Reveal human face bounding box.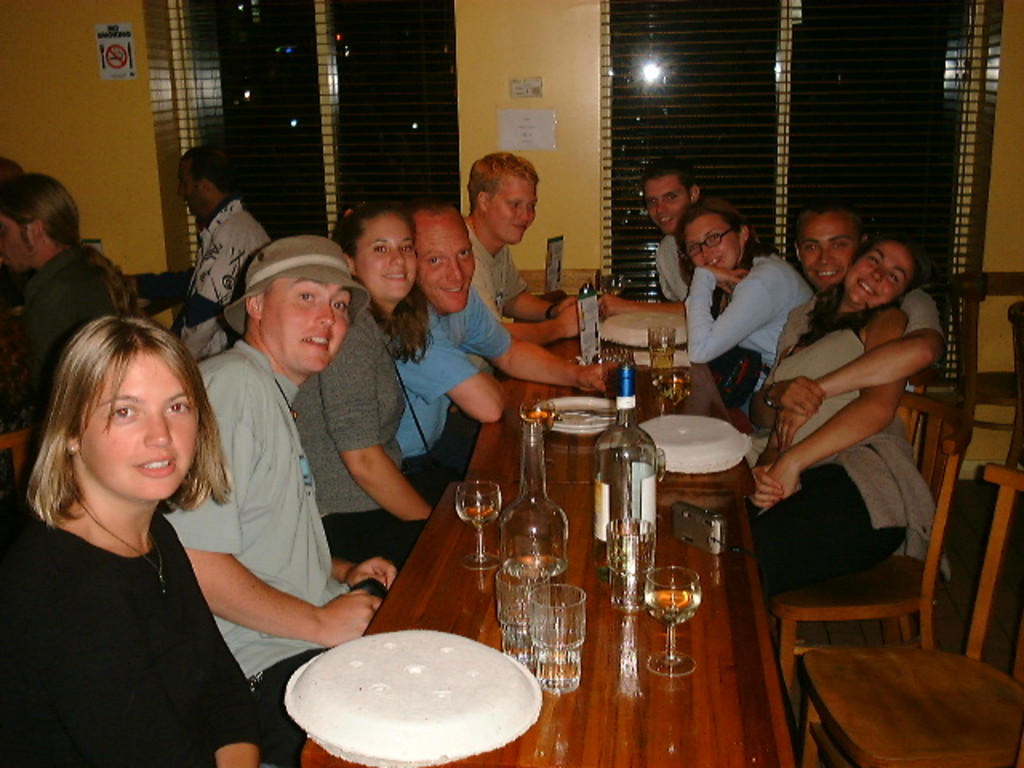
Revealed: 805:221:858:290.
